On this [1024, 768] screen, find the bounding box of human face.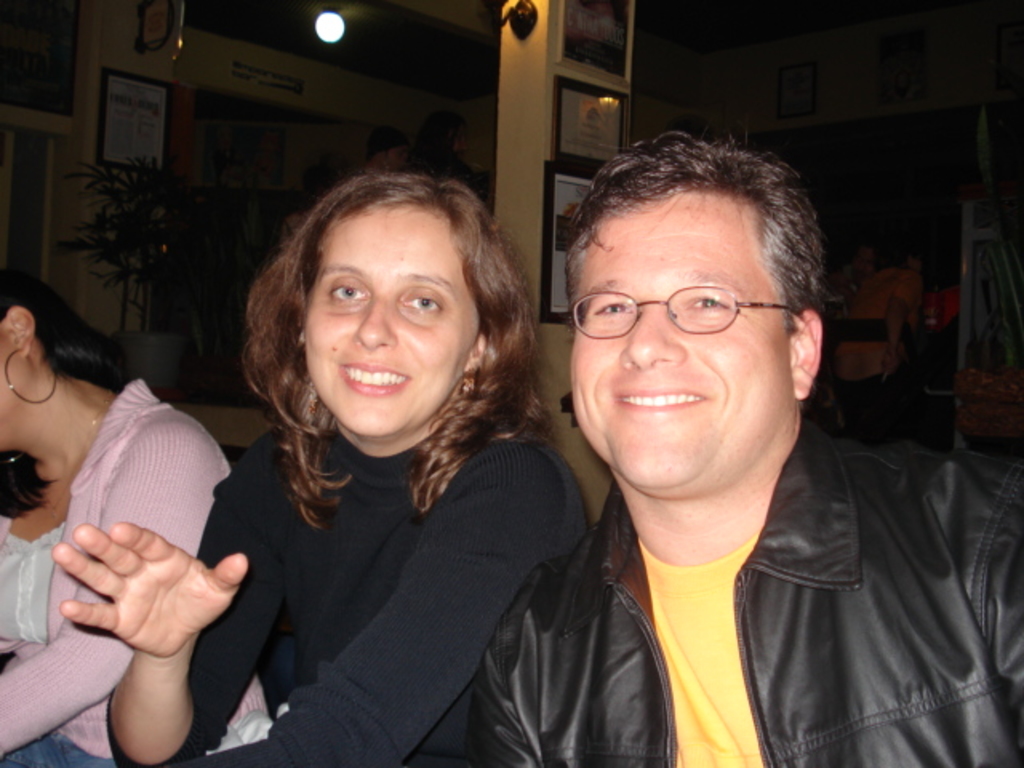
Bounding box: rect(0, 312, 38, 440).
